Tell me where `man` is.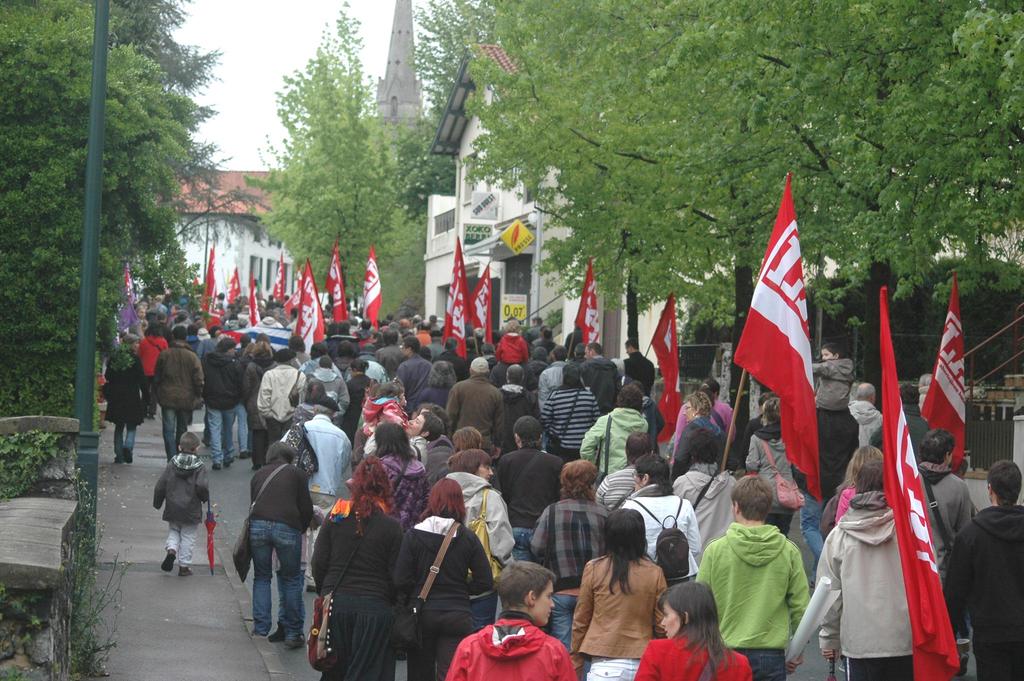
`man` is at <bbox>673, 429, 750, 551</bbox>.
